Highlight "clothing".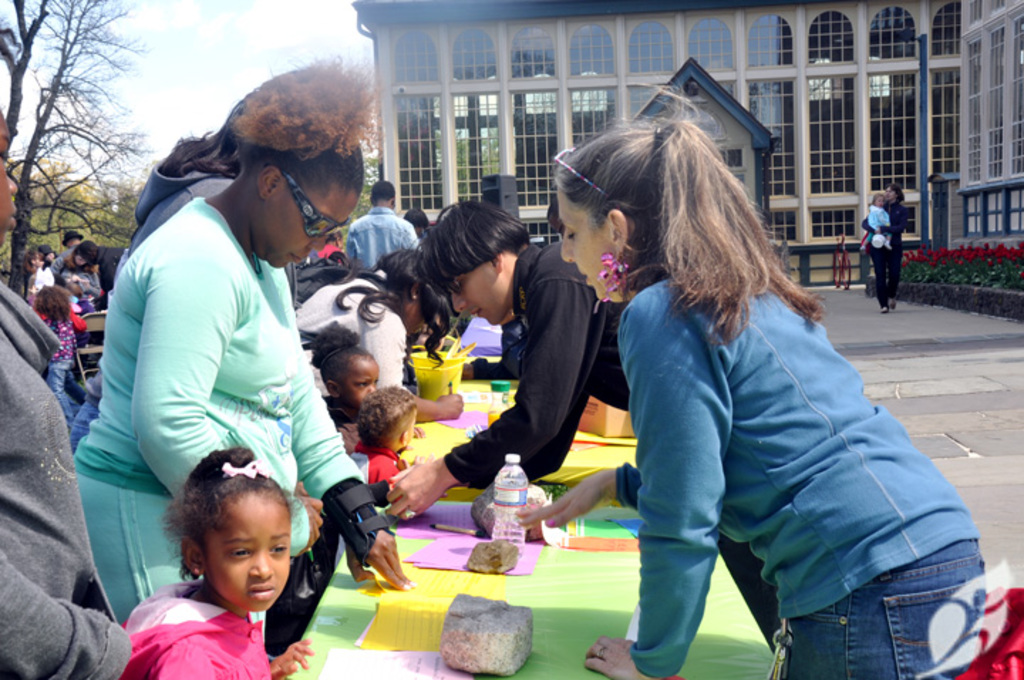
Highlighted region: box=[344, 206, 418, 273].
